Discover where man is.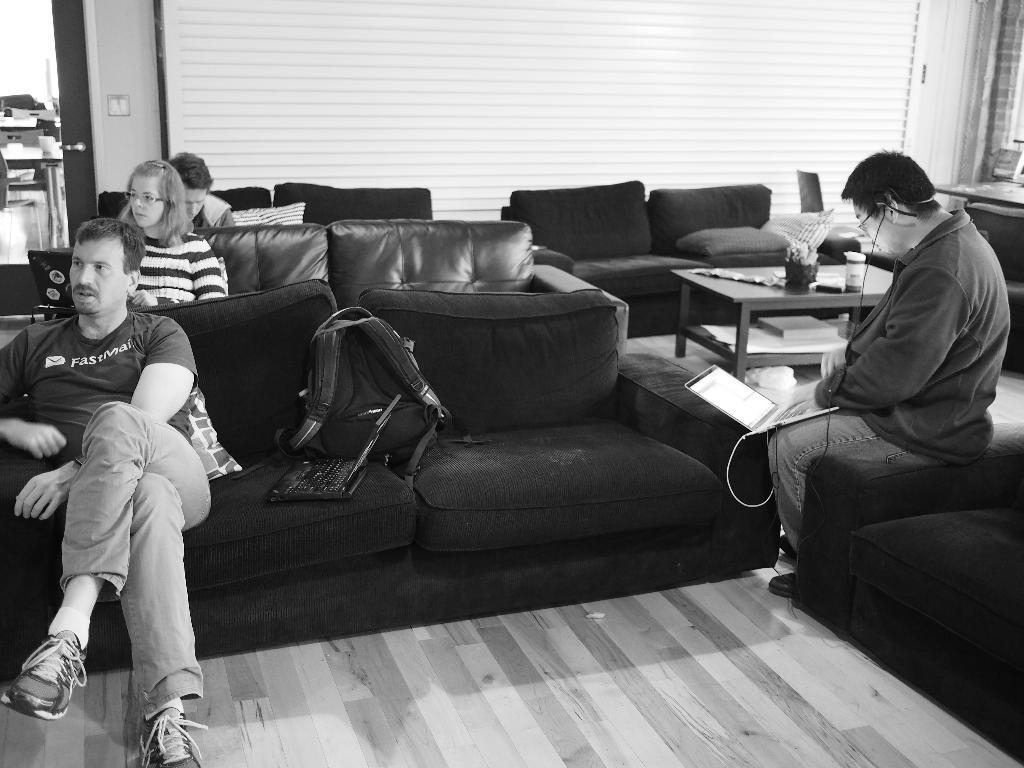
Discovered at {"x1": 765, "y1": 129, "x2": 1023, "y2": 690}.
